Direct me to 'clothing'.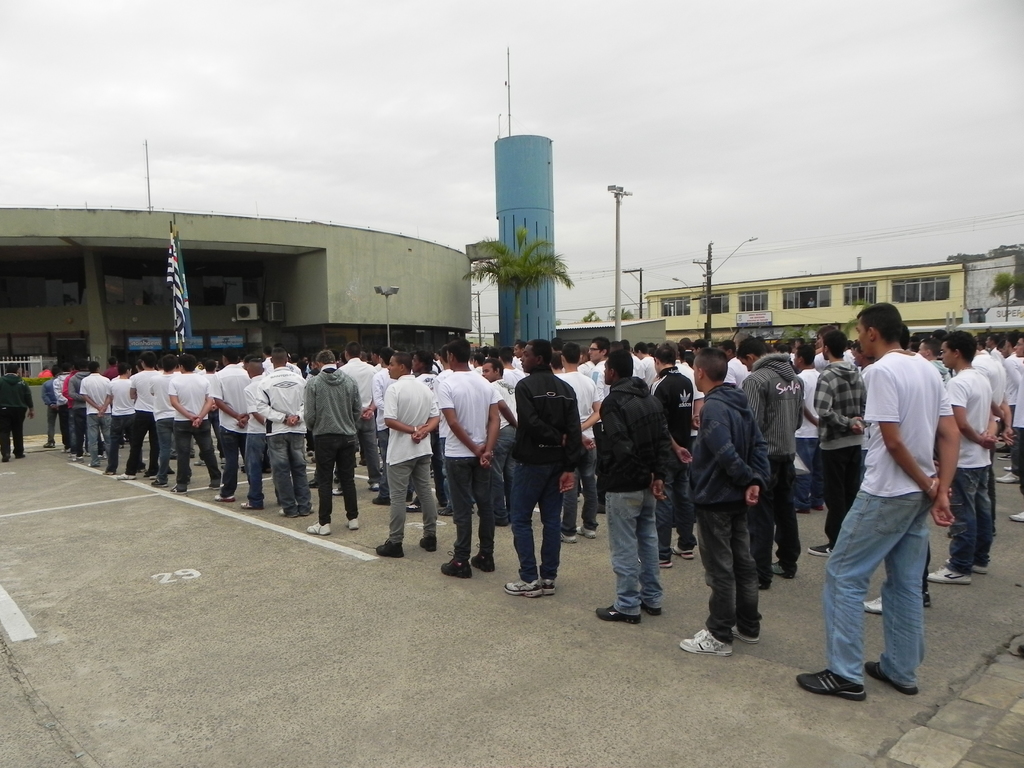
Direction: crop(826, 348, 957, 681).
